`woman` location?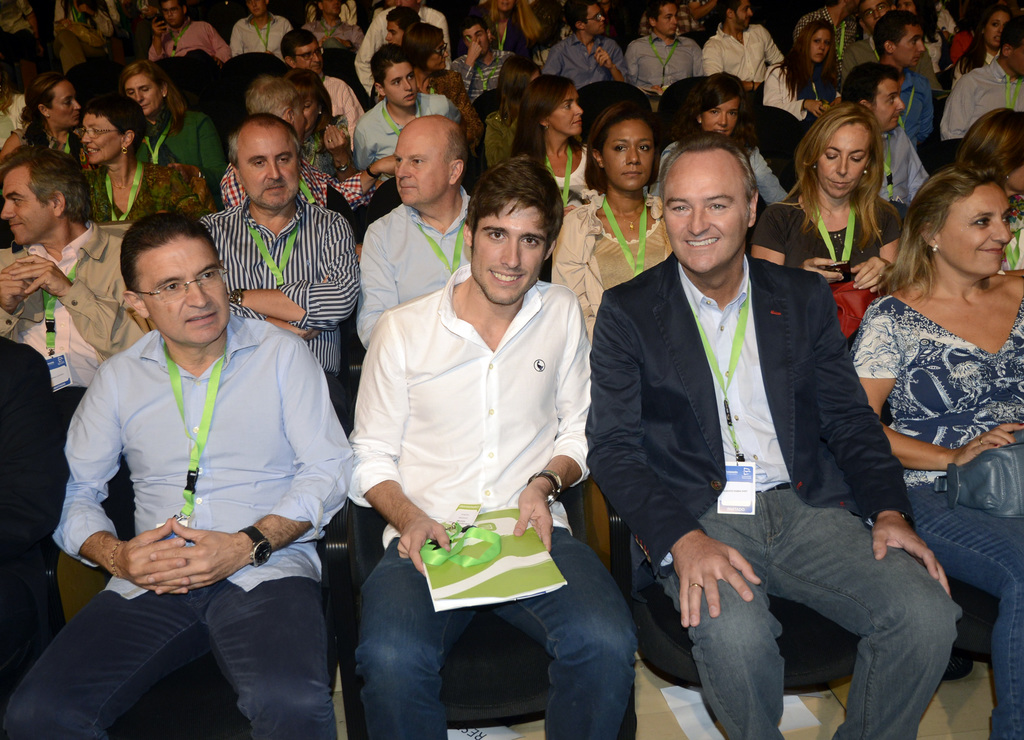
detection(507, 72, 602, 200)
